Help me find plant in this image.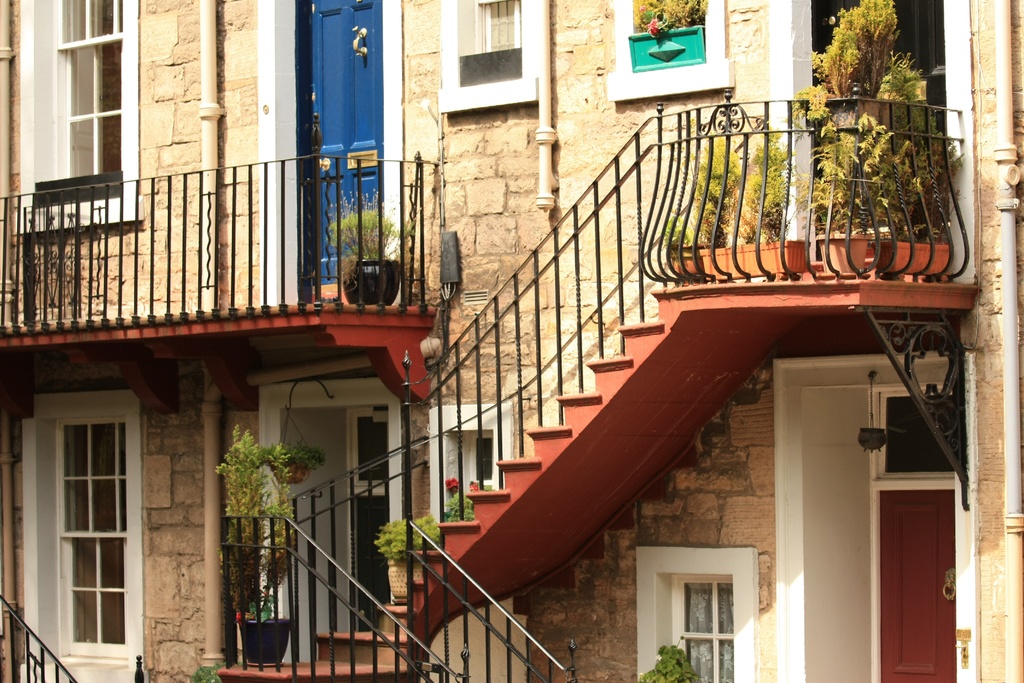
Found it: <bbox>440, 468, 485, 520</bbox>.
